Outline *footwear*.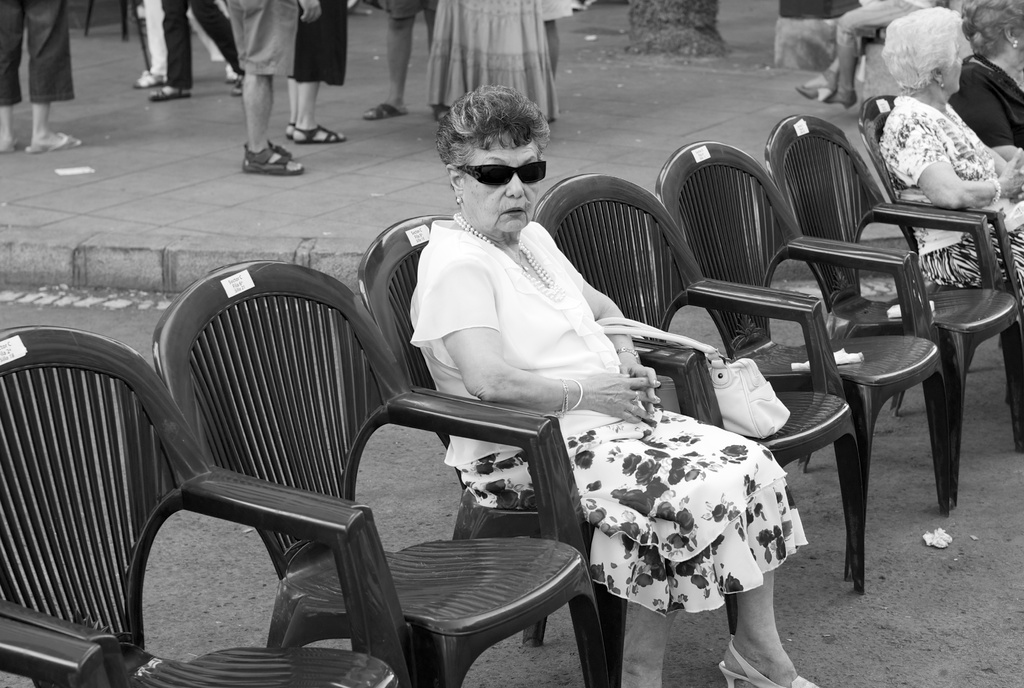
Outline: (243, 147, 299, 176).
